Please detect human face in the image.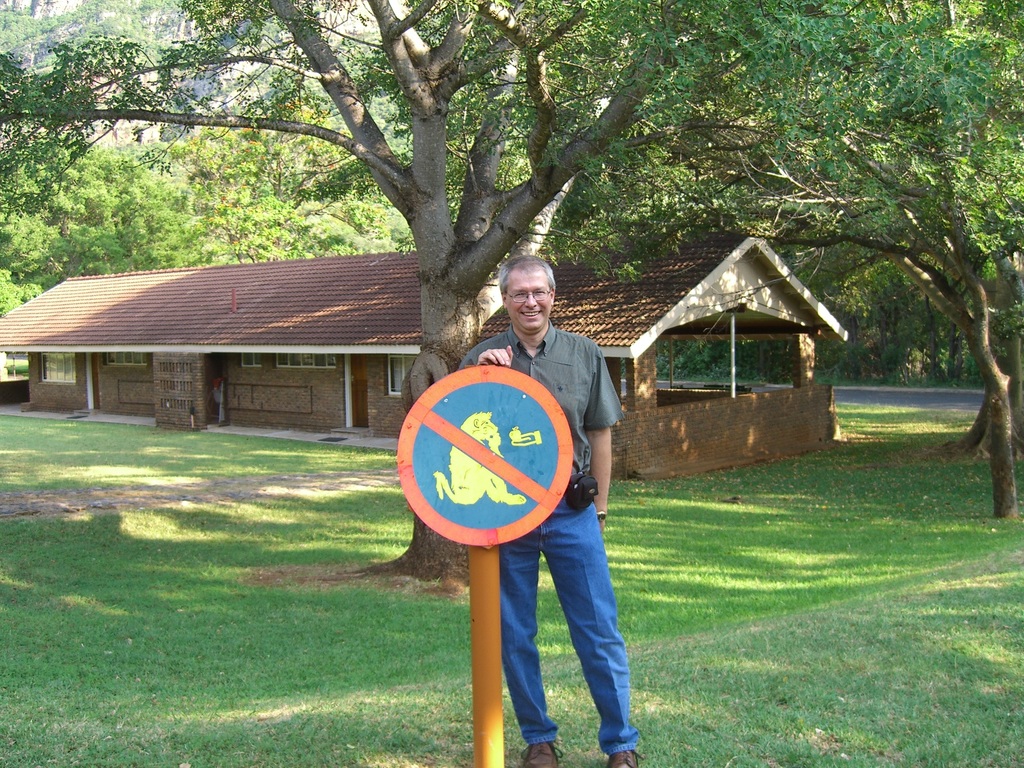
505 271 554 332.
